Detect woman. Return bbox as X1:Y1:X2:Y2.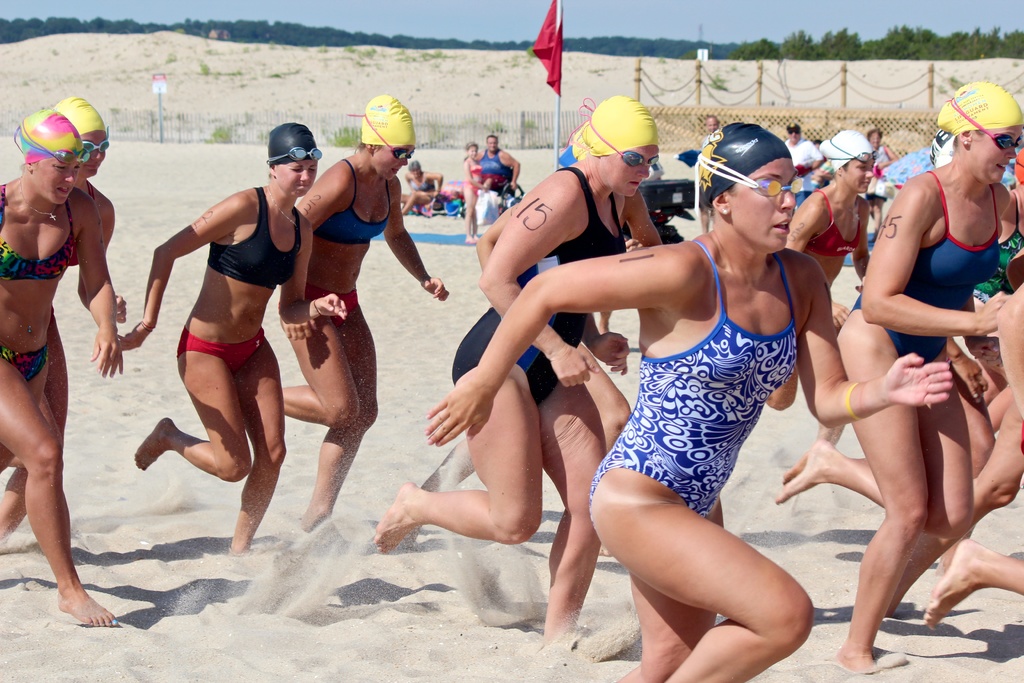
767:129:872:478.
